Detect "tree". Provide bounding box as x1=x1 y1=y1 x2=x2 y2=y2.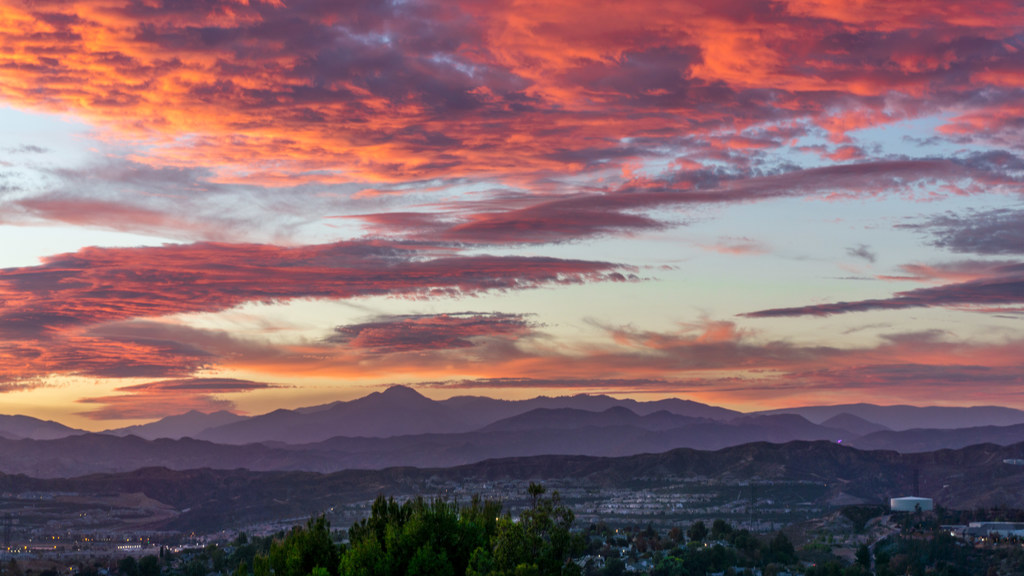
x1=890 y1=556 x2=908 y2=575.
